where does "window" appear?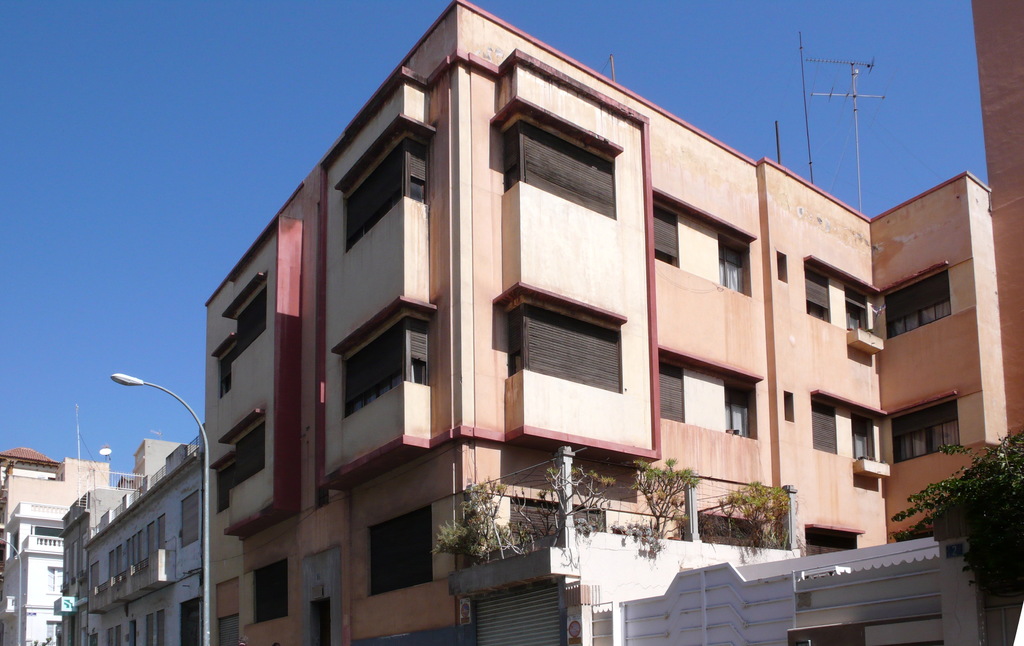
Appears at x1=247 y1=559 x2=291 y2=624.
